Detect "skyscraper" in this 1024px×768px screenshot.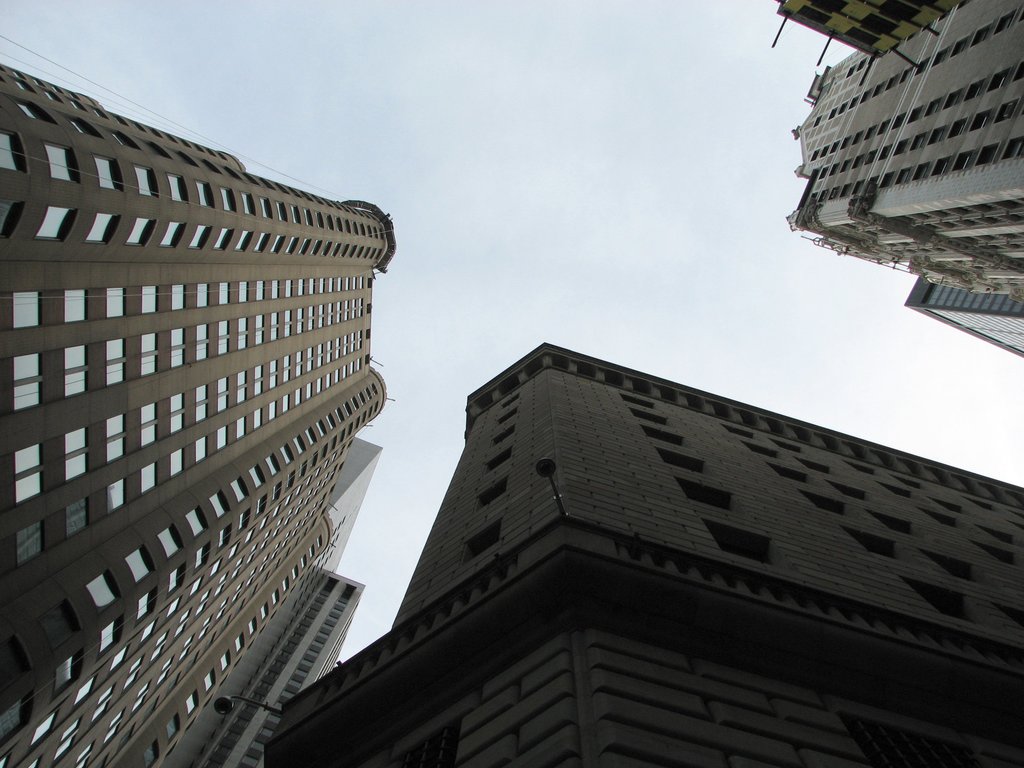
Detection: left=268, top=343, right=1023, bottom=767.
